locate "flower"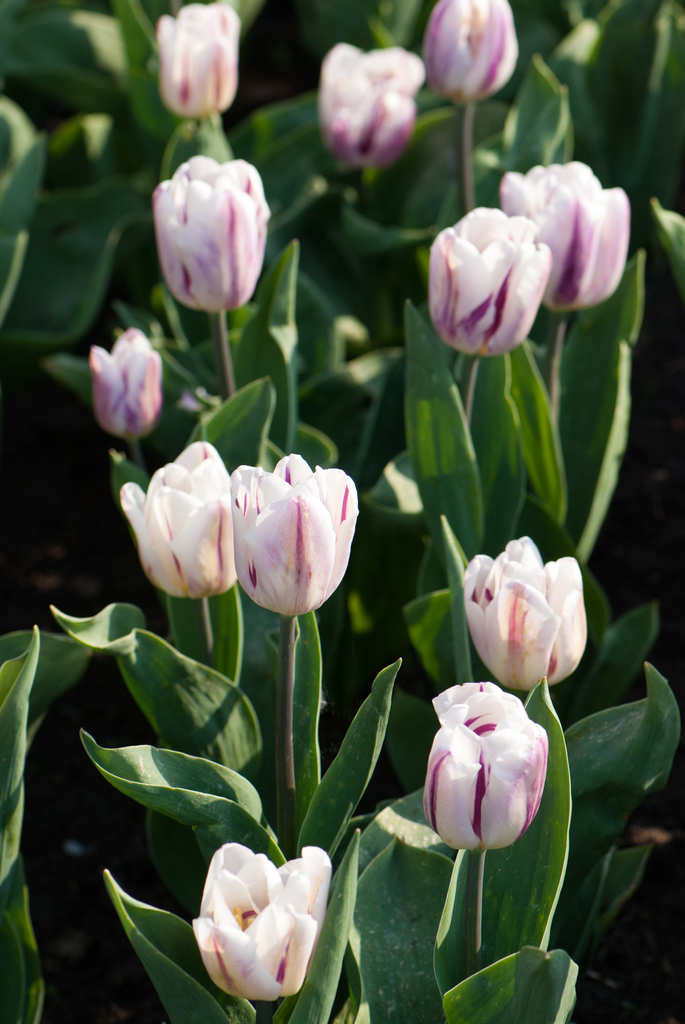
(427, 0, 525, 101)
